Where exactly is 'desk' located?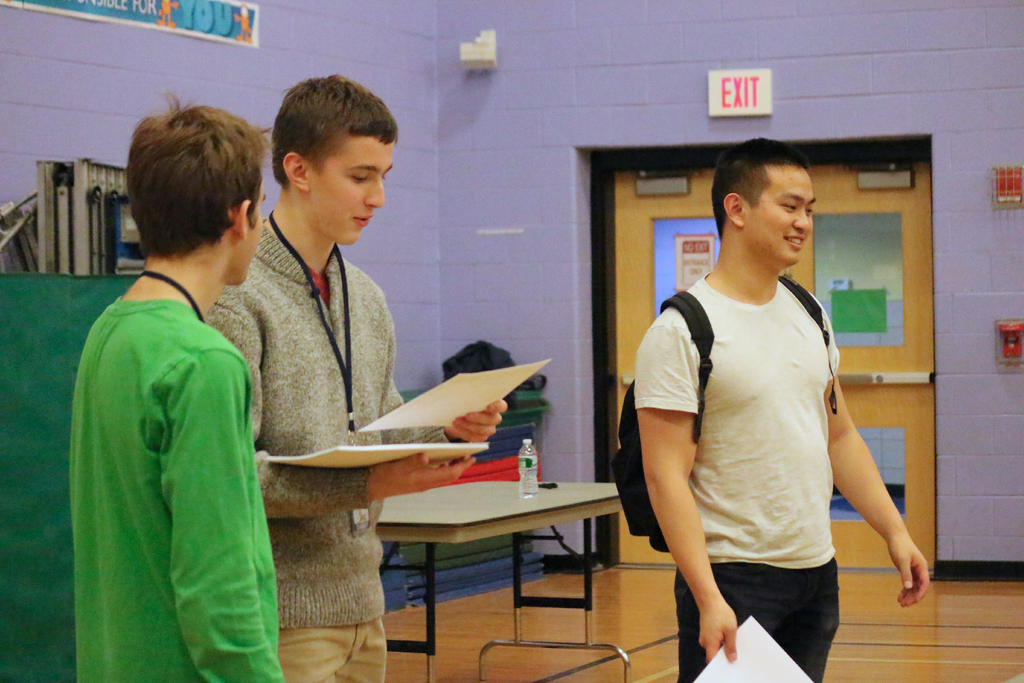
Its bounding box is box=[378, 479, 623, 679].
